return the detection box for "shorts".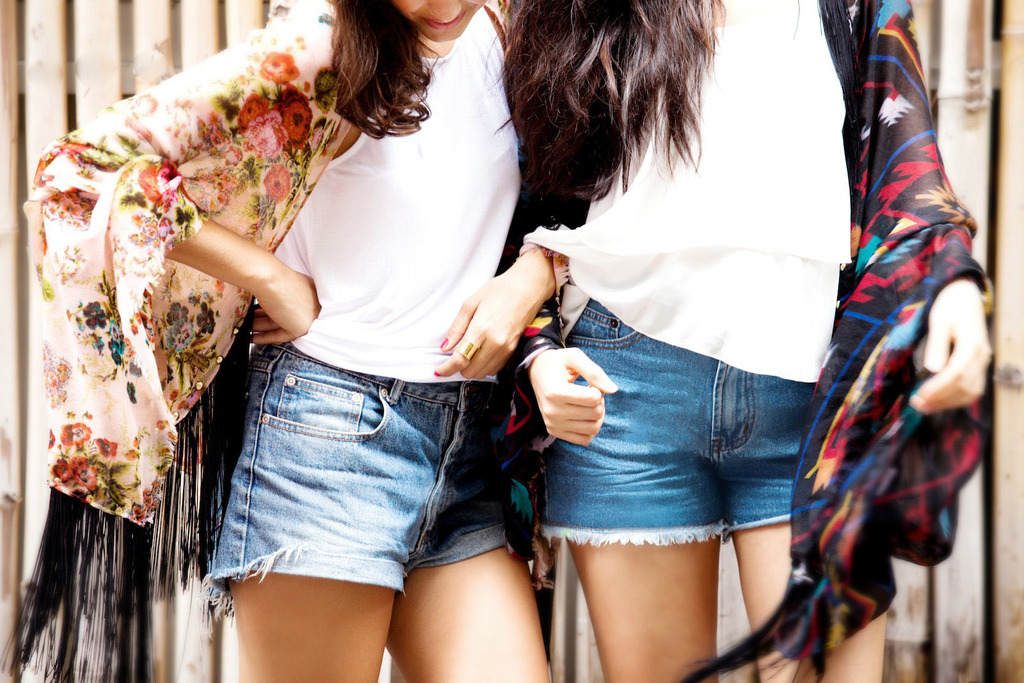
left=540, top=299, right=817, bottom=544.
